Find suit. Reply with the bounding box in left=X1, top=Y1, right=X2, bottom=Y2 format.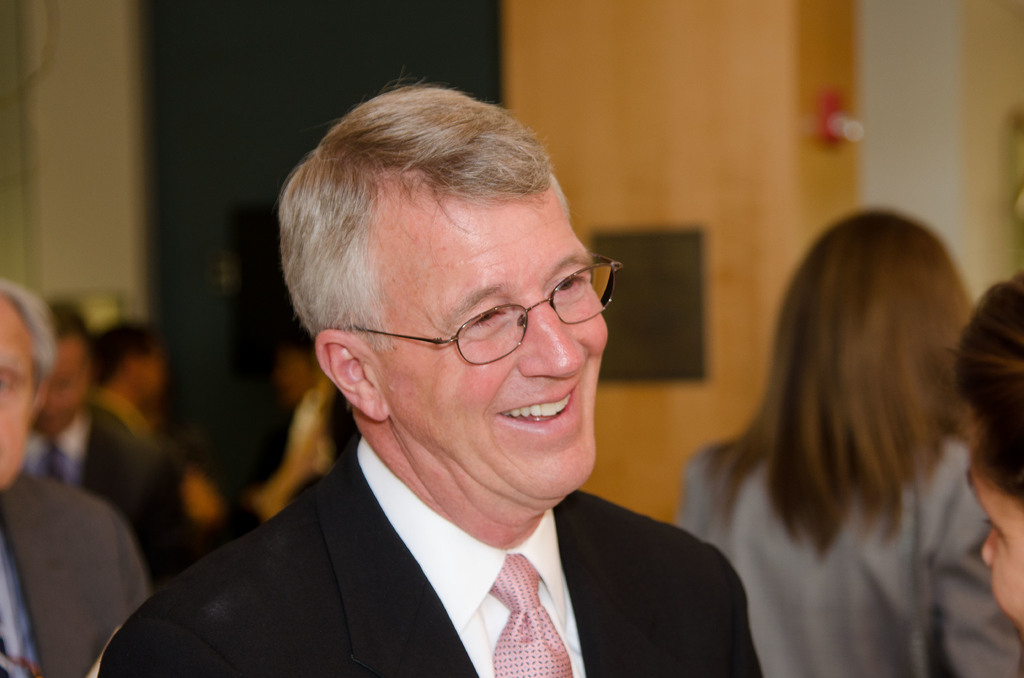
left=670, top=444, right=1023, bottom=677.
